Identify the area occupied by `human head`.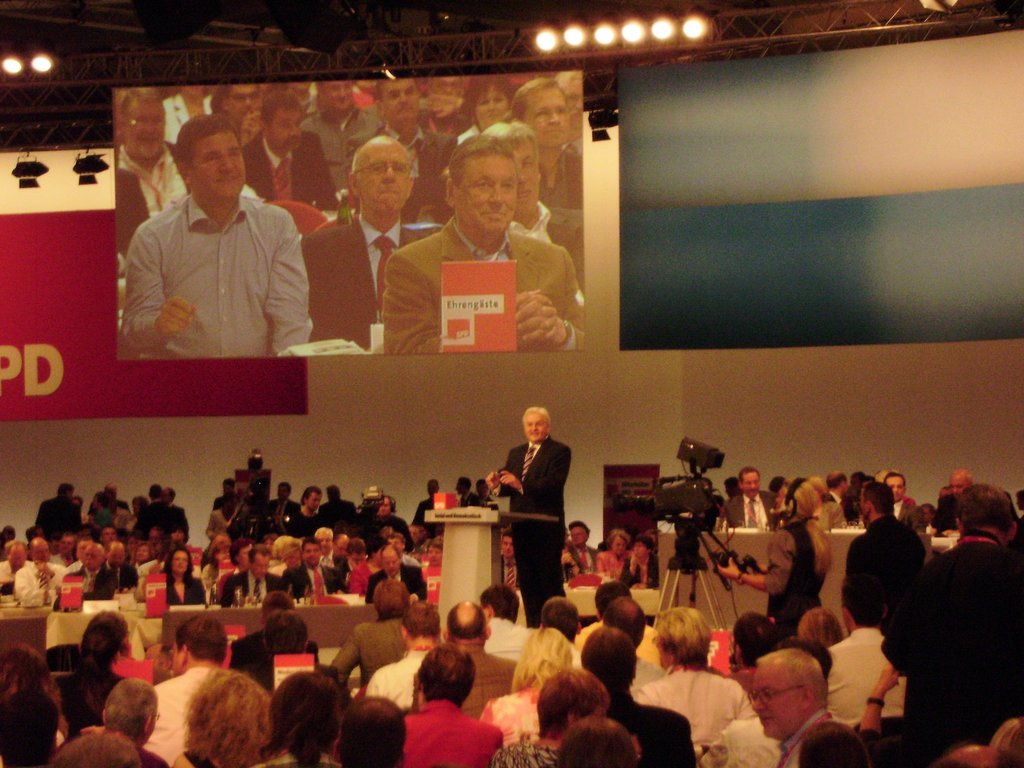
Area: rect(29, 535, 52, 564).
